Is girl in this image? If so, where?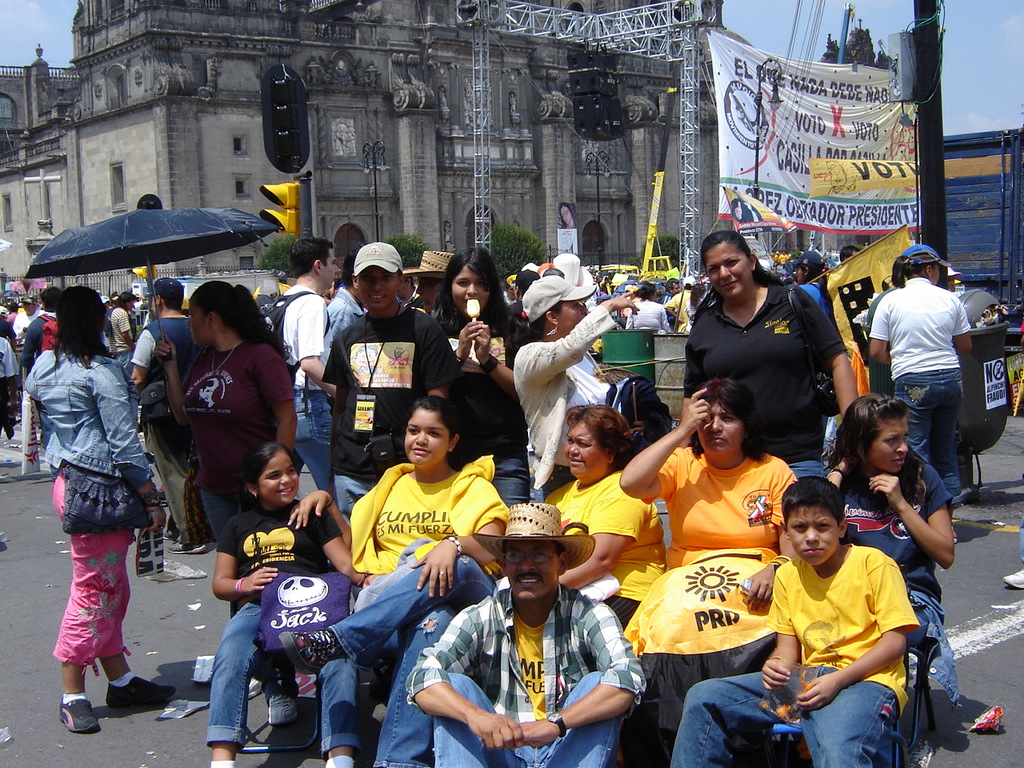
Yes, at 819,388,966,721.
